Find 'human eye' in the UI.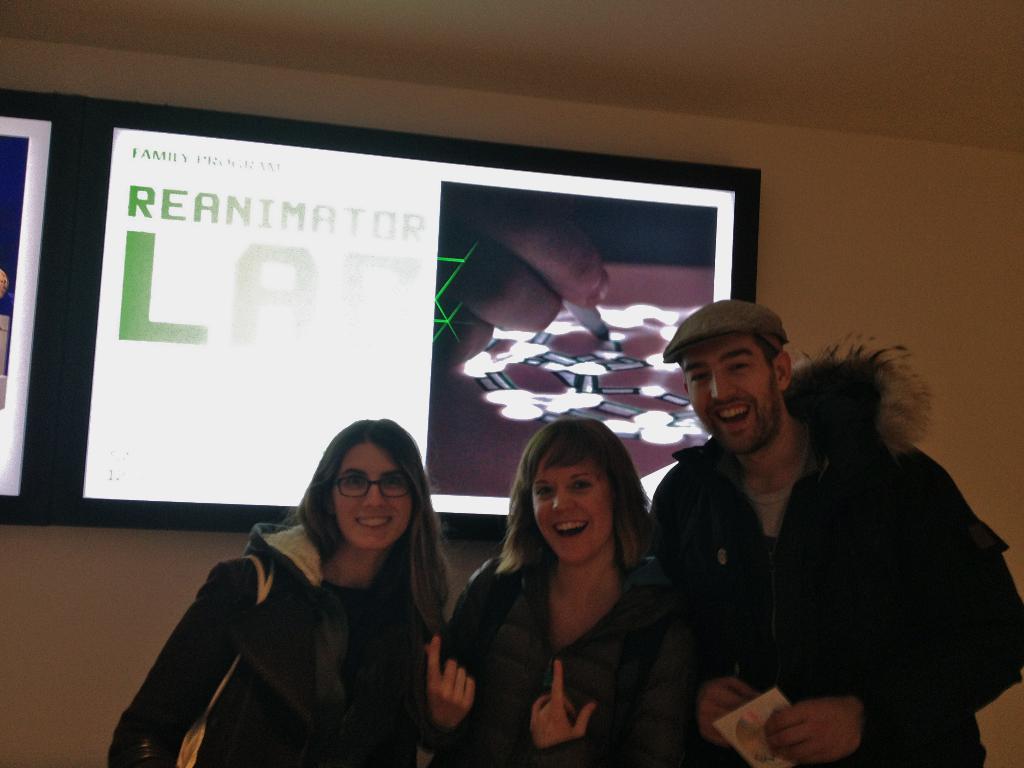
UI element at (x1=569, y1=480, x2=594, y2=493).
